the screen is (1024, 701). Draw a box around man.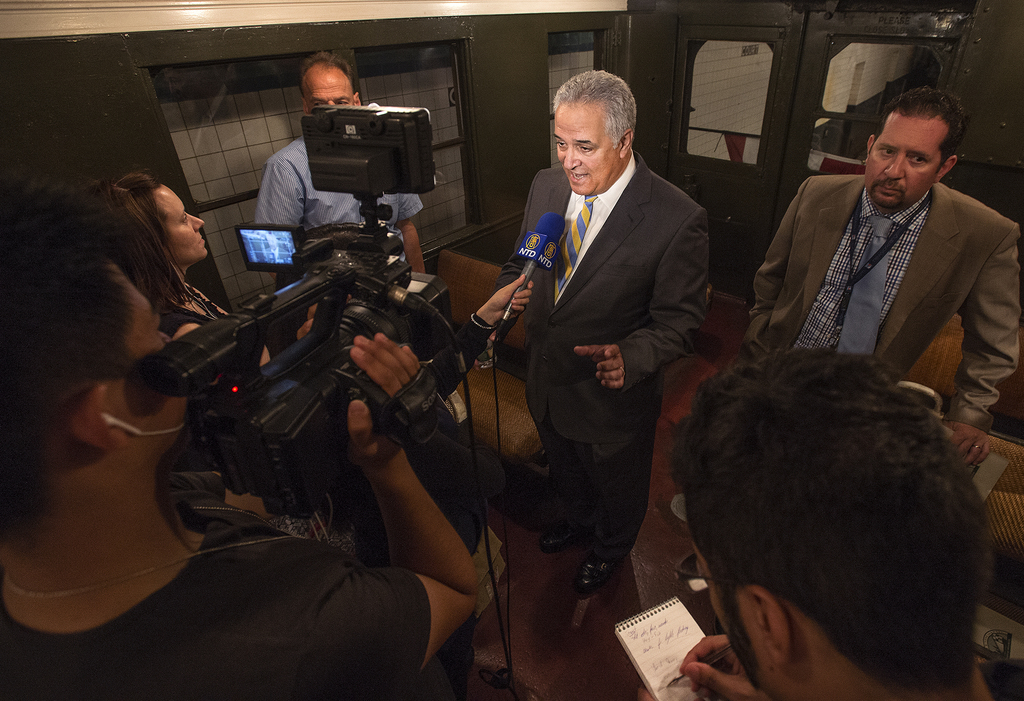
0,165,480,700.
